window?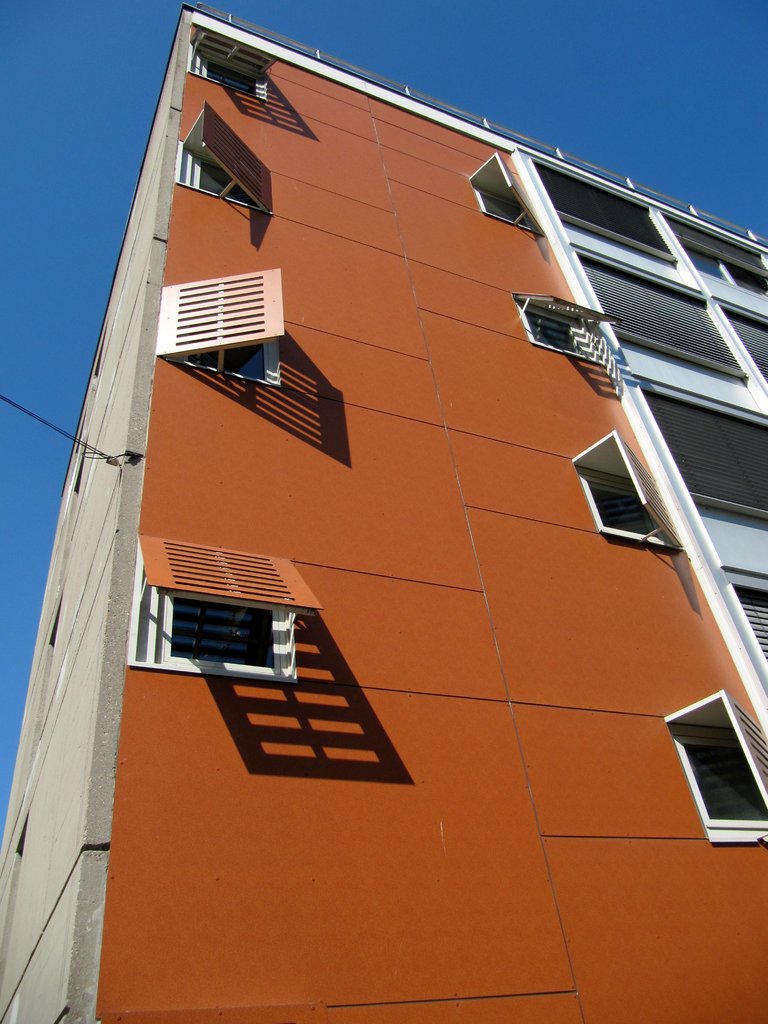
{"left": 467, "top": 154, "right": 546, "bottom": 235}
